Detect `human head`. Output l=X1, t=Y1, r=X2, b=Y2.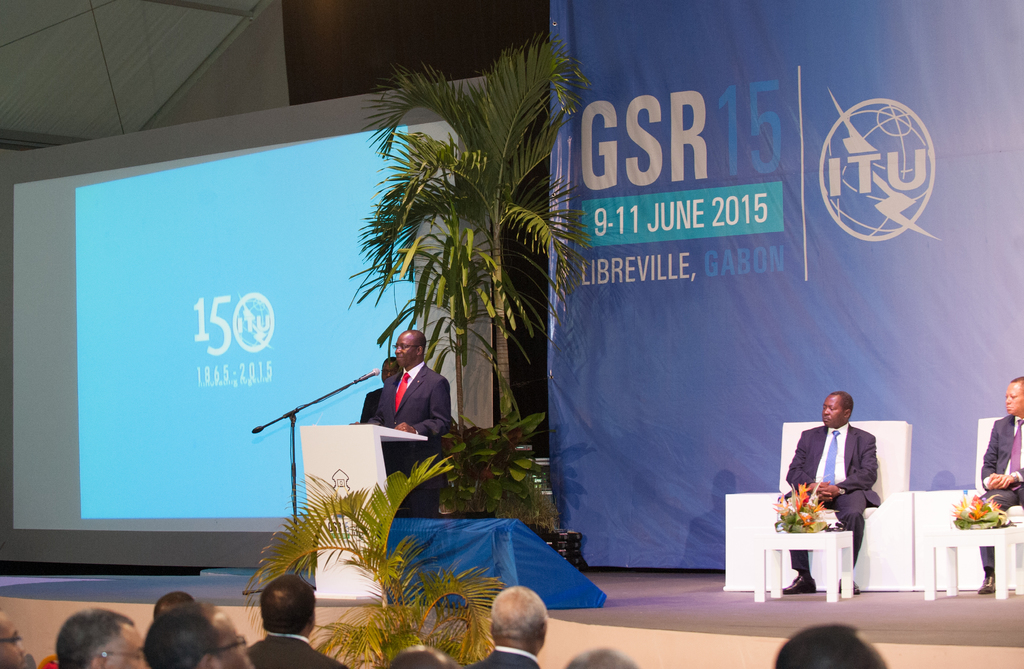
l=56, t=611, r=150, b=668.
